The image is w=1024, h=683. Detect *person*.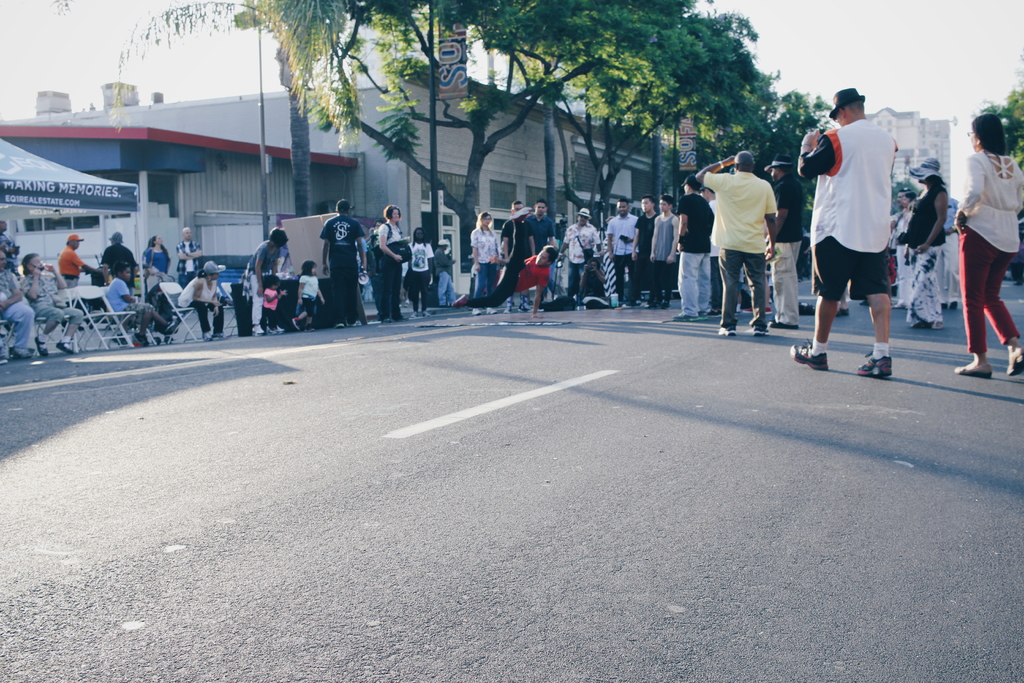
Detection: rect(446, 202, 557, 316).
